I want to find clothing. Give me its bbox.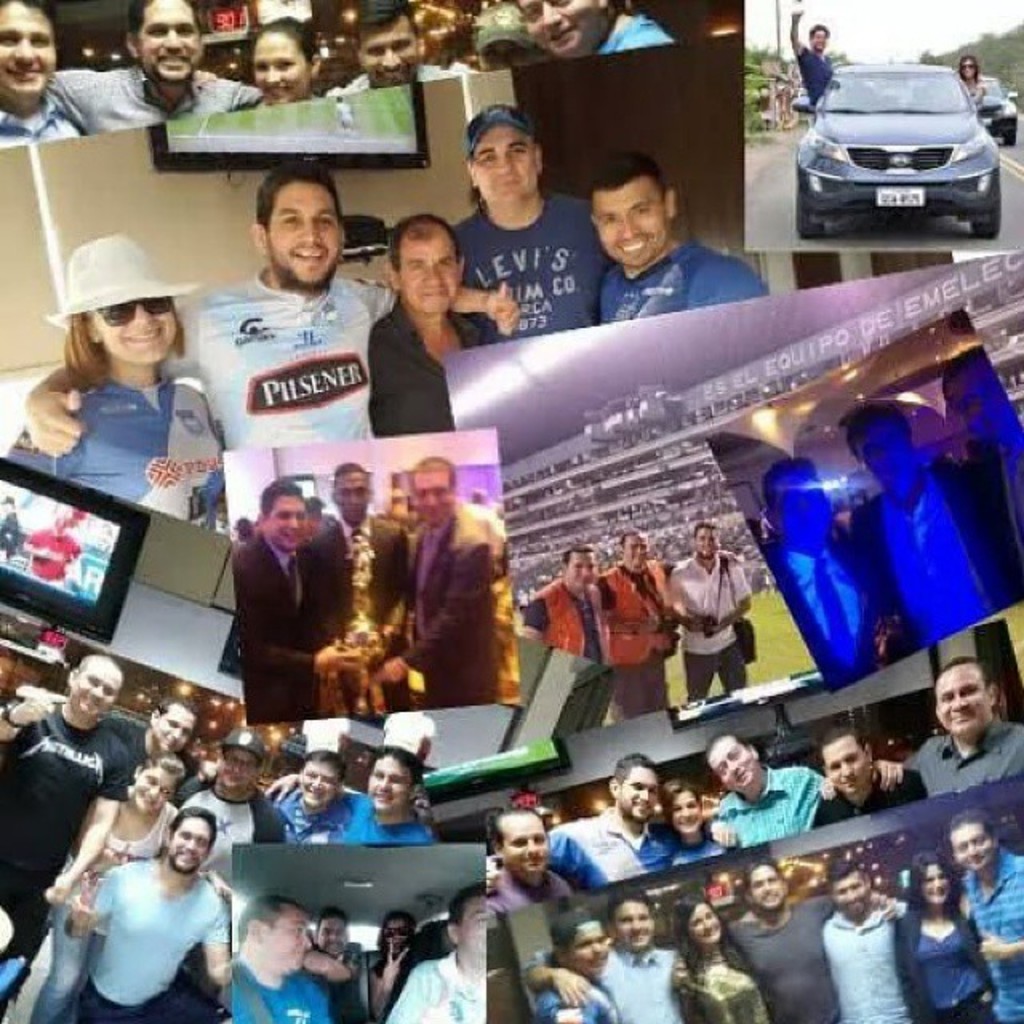
(left=336, top=61, right=448, bottom=99).
